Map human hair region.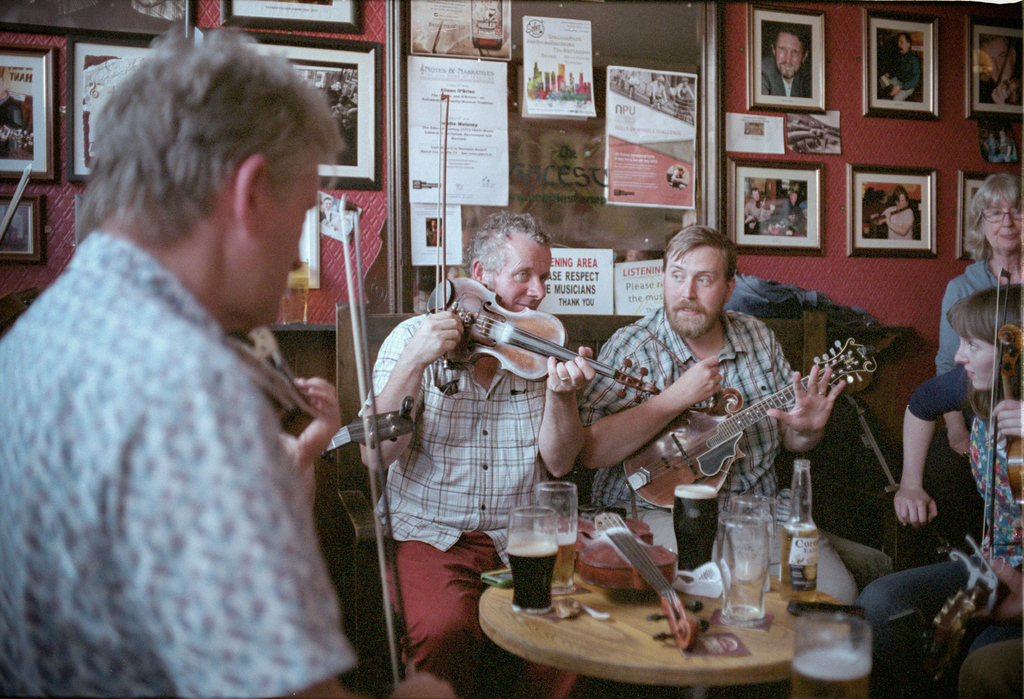
Mapped to 668,222,740,297.
